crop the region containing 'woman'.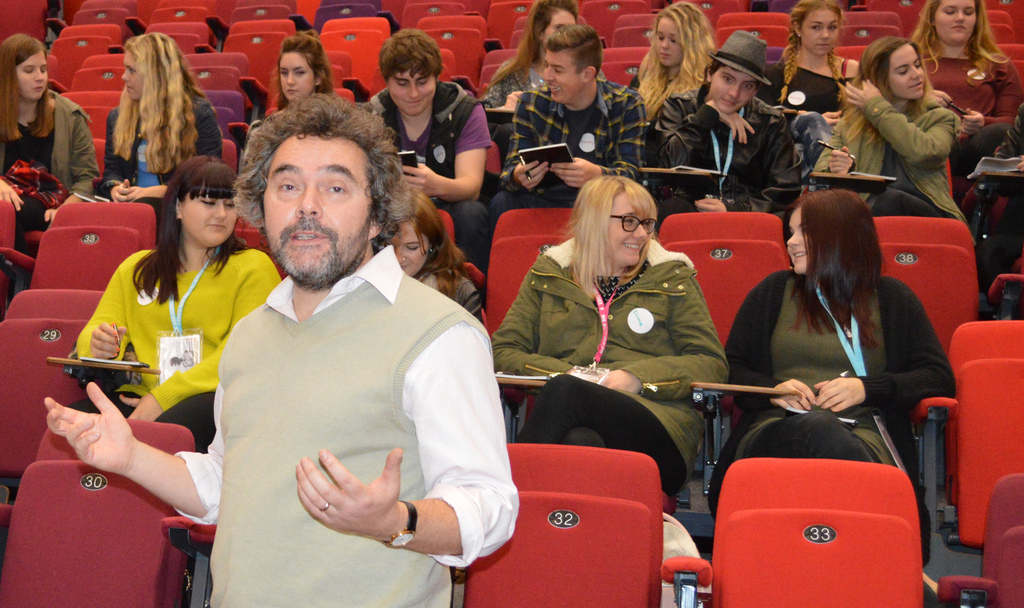
Crop region: (left=252, top=23, right=345, bottom=117).
